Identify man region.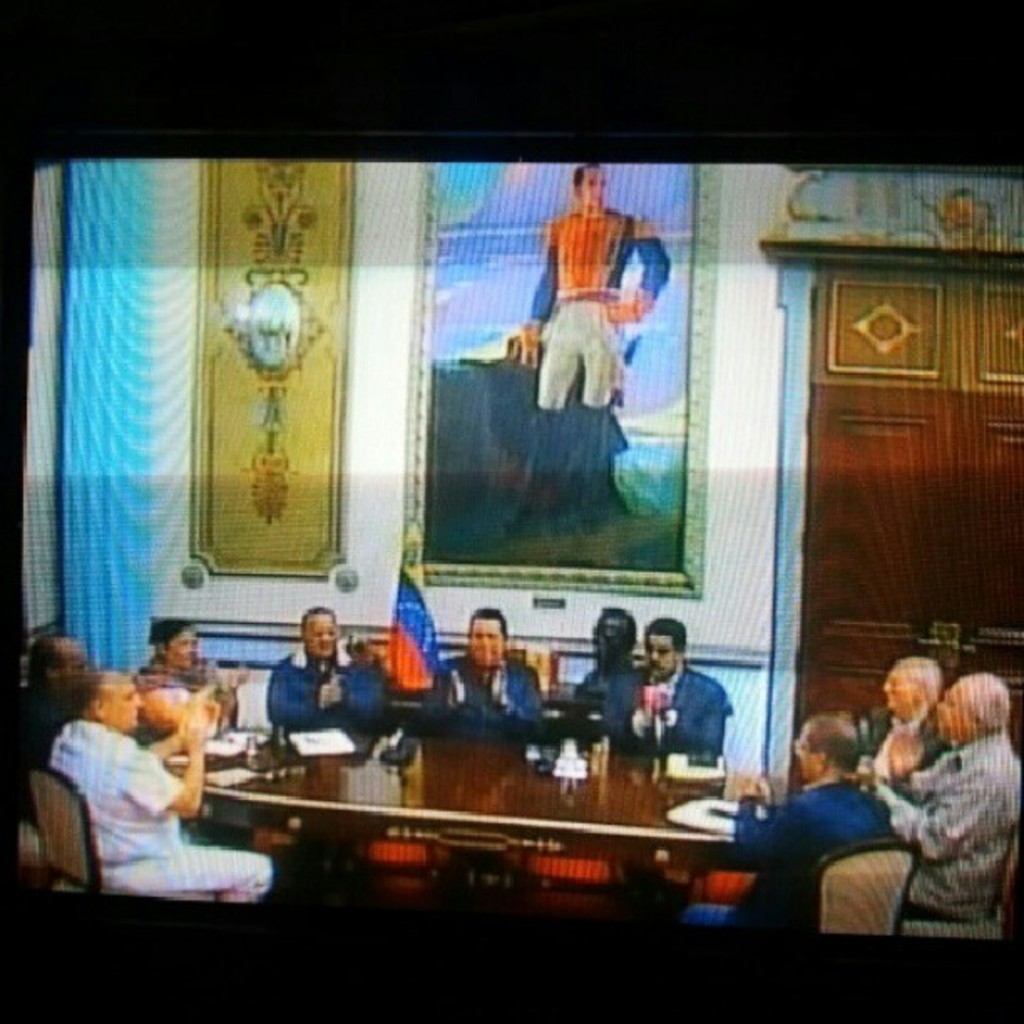
Region: (857, 673, 1021, 919).
